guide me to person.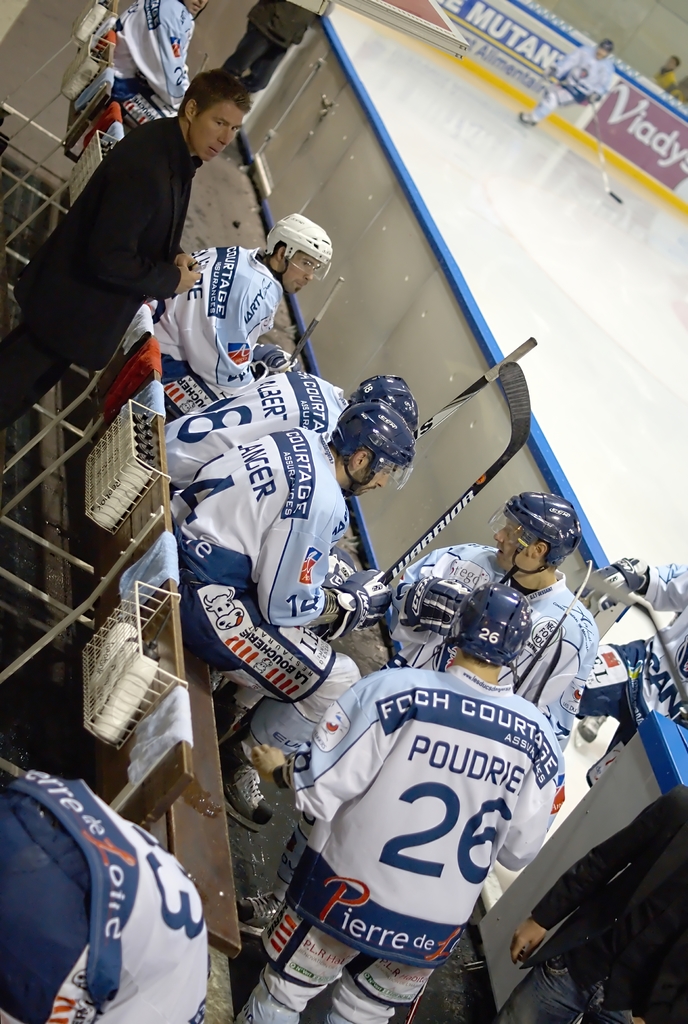
Guidance: BBox(516, 36, 620, 120).
